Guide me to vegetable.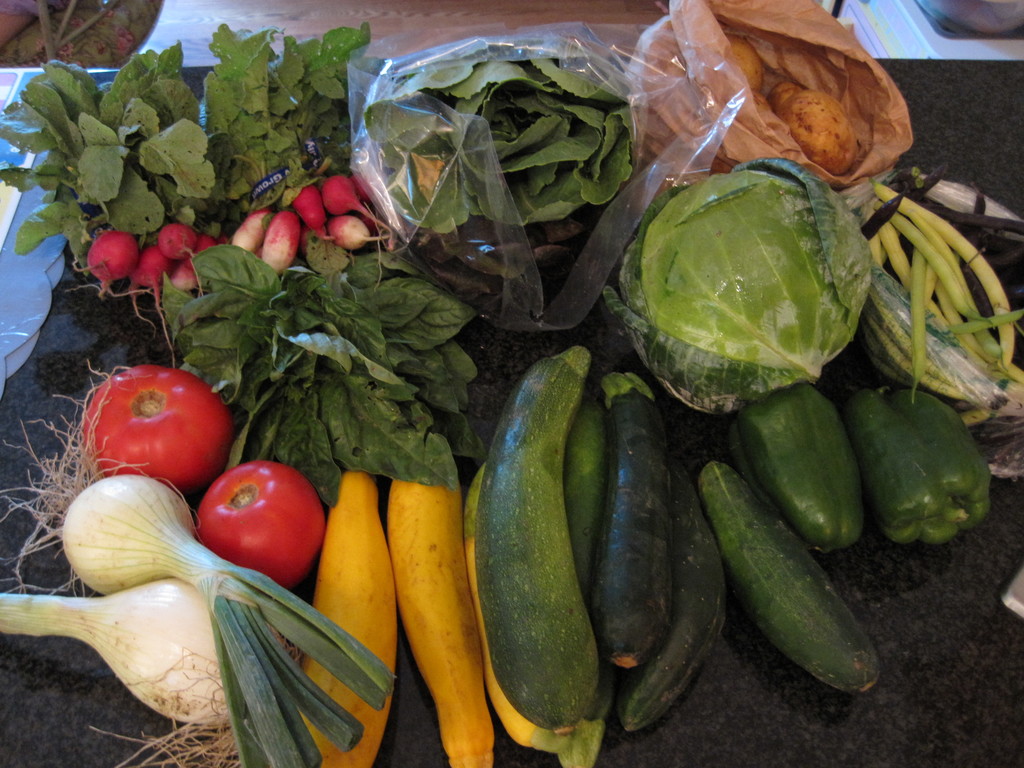
Guidance: bbox(769, 83, 804, 109).
